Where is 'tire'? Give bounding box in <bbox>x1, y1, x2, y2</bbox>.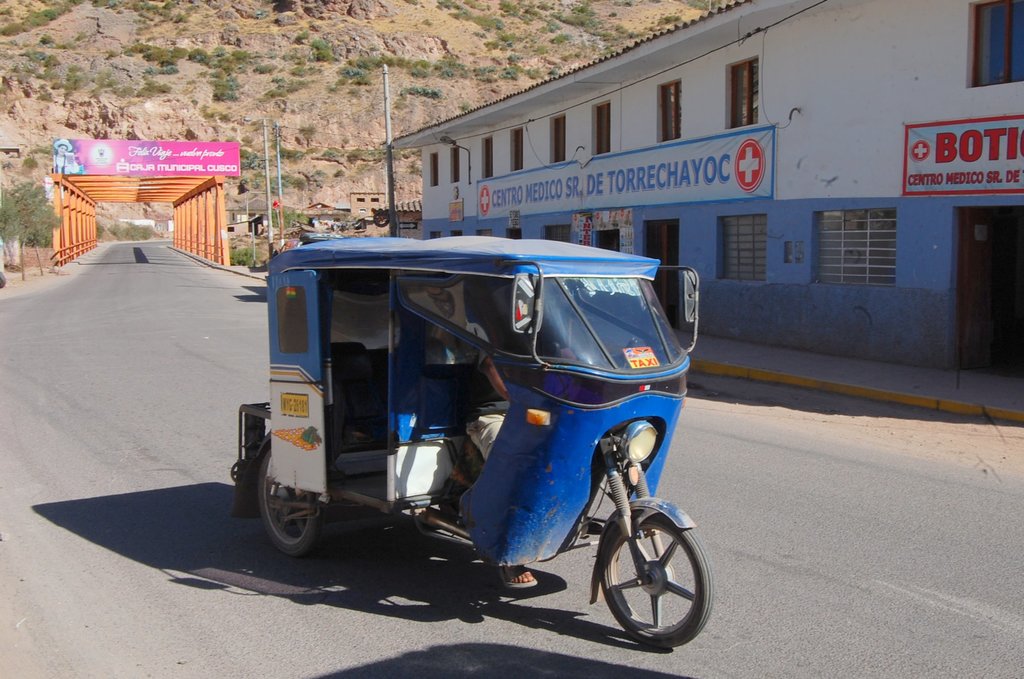
<bbox>597, 508, 707, 653</bbox>.
